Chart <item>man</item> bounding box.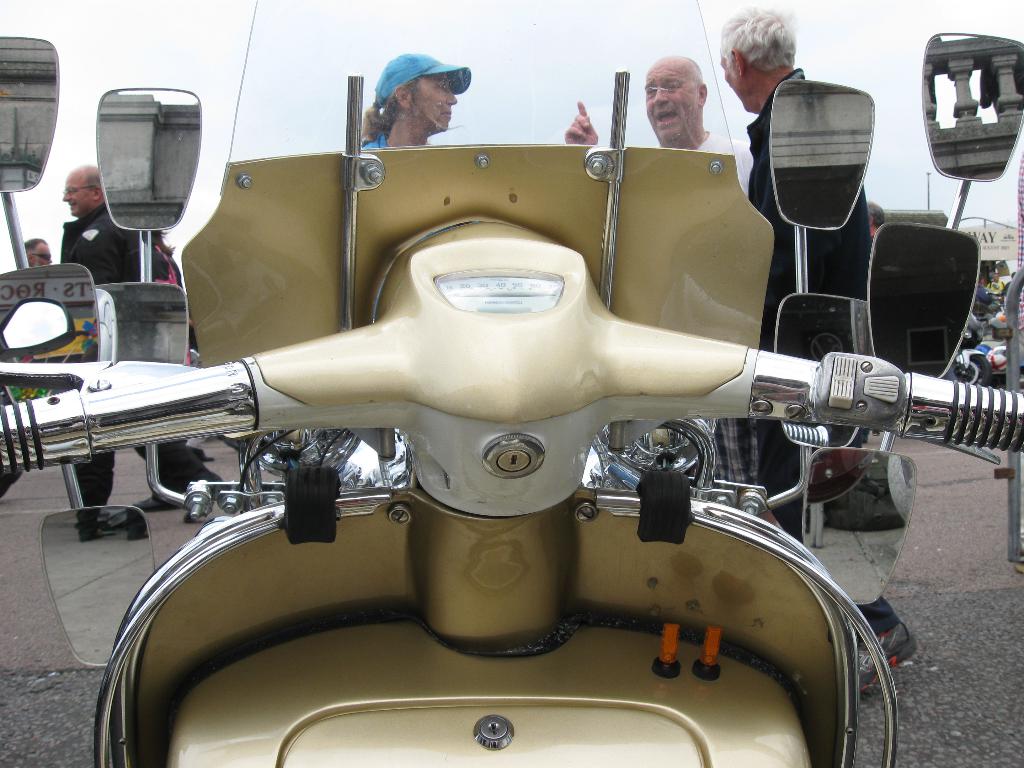
Charted: l=717, t=3, r=873, b=545.
